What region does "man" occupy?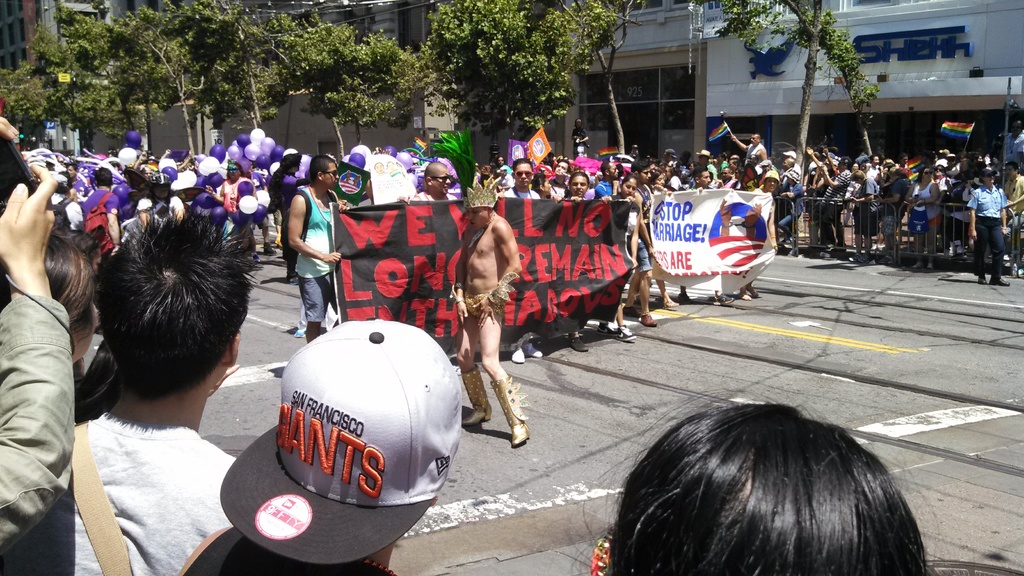
778, 149, 801, 173.
